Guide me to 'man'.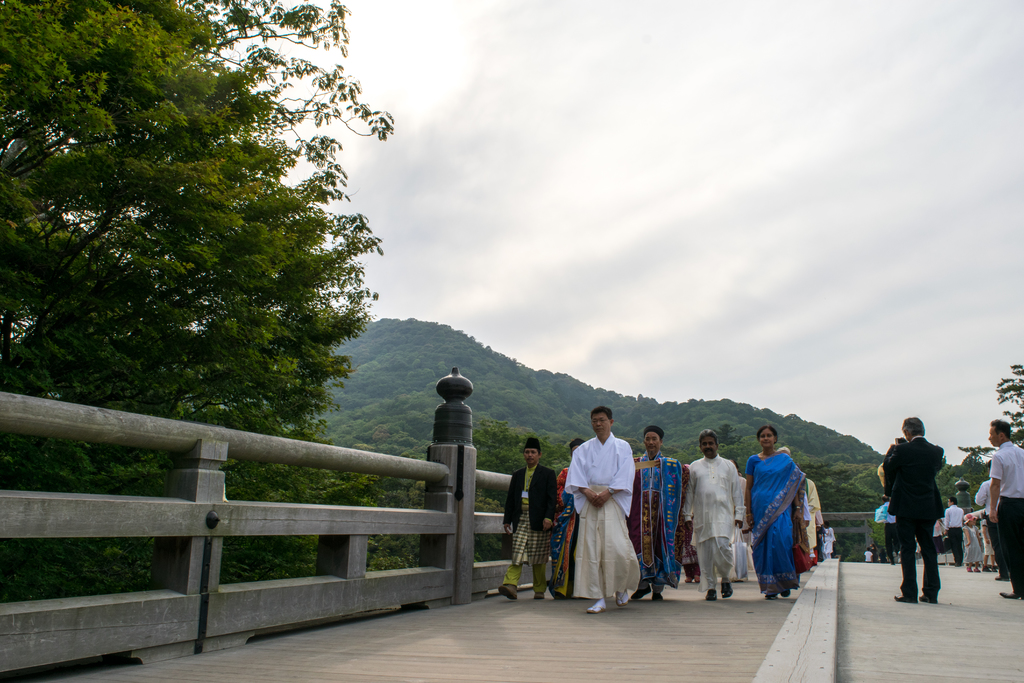
Guidance: pyautogui.locateOnScreen(945, 498, 965, 572).
